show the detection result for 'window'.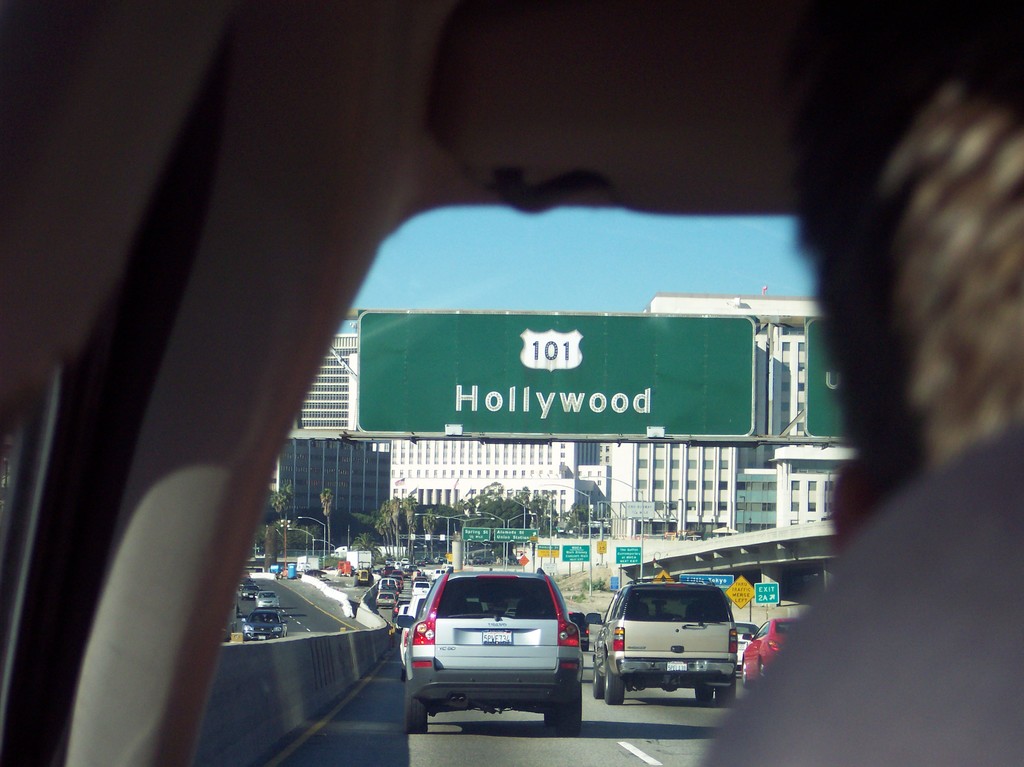
box(720, 460, 730, 467).
